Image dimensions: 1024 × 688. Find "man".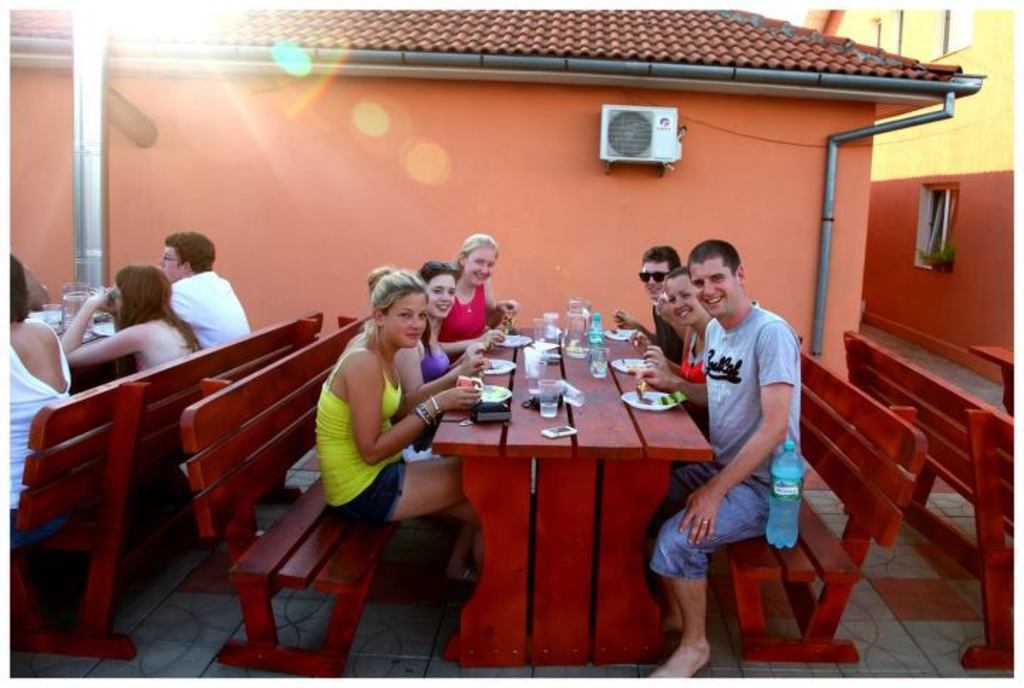
bbox=(617, 243, 686, 364).
